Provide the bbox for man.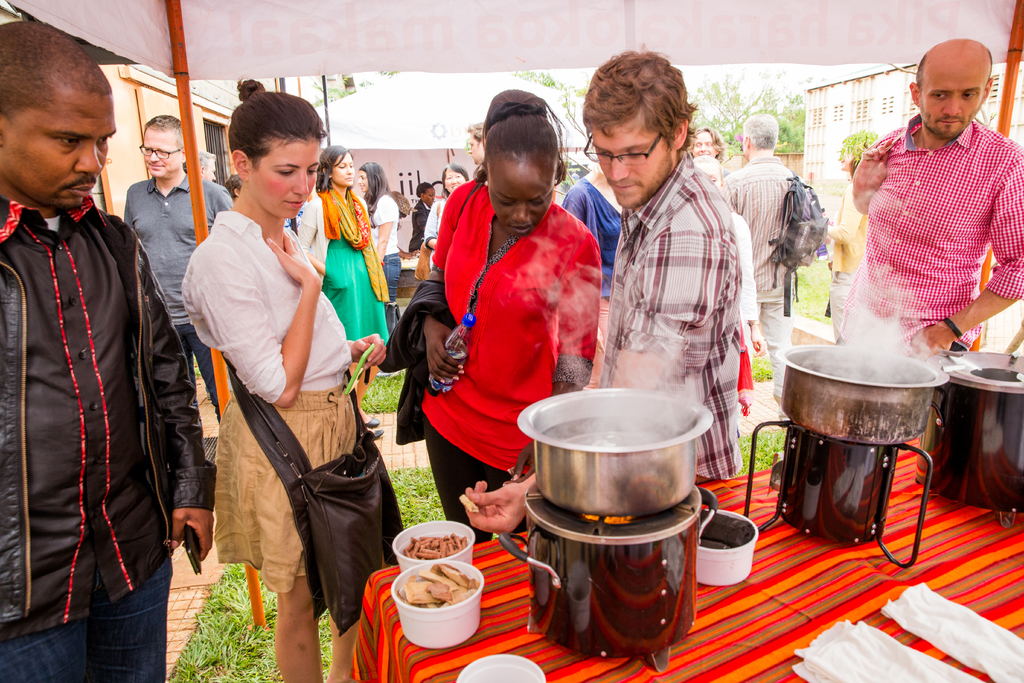
l=831, t=37, r=1023, b=362.
